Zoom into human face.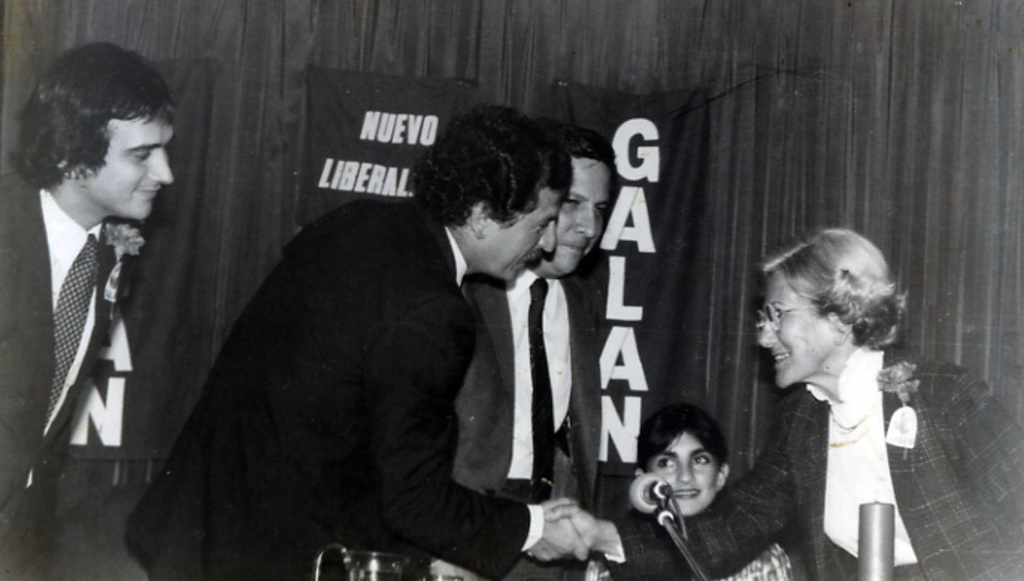
Zoom target: [548, 157, 611, 272].
